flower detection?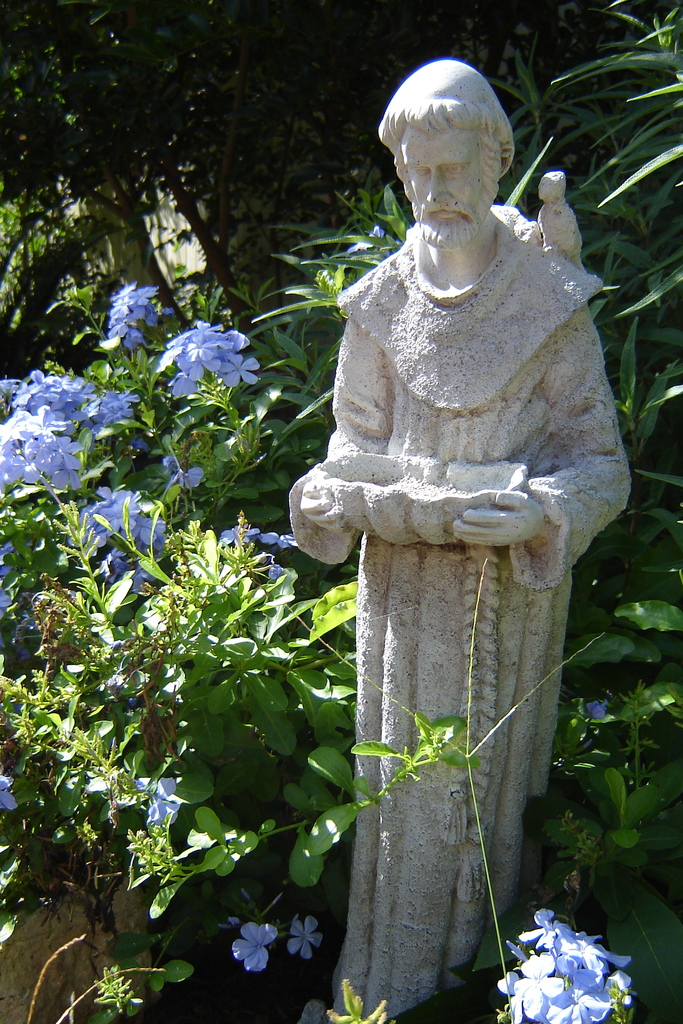
(0, 760, 19, 813)
